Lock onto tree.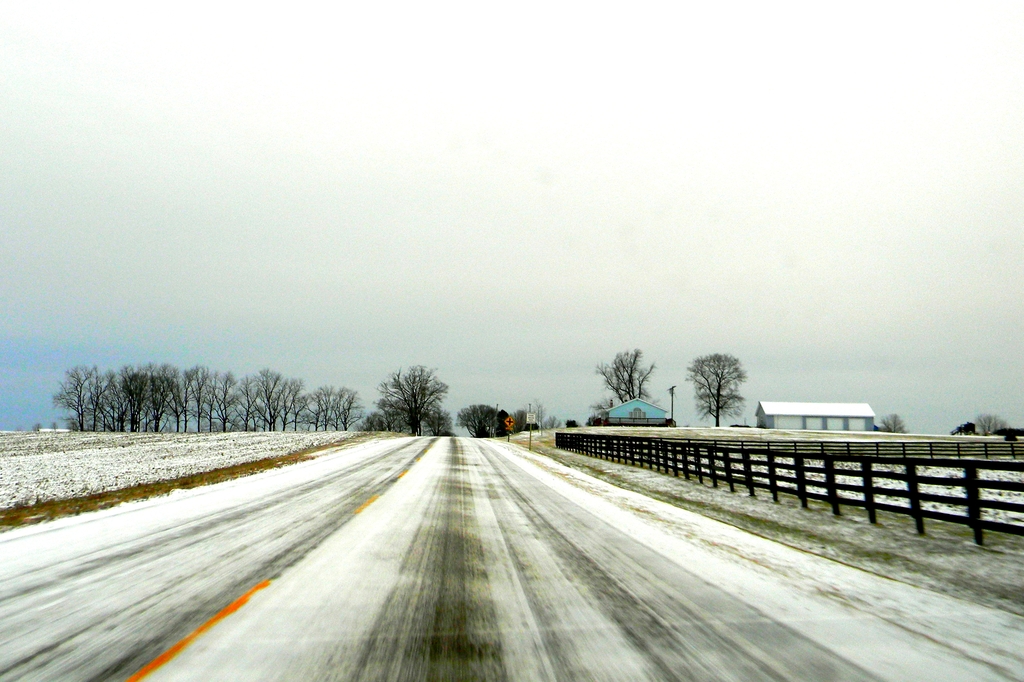
Locked: select_region(588, 412, 602, 427).
